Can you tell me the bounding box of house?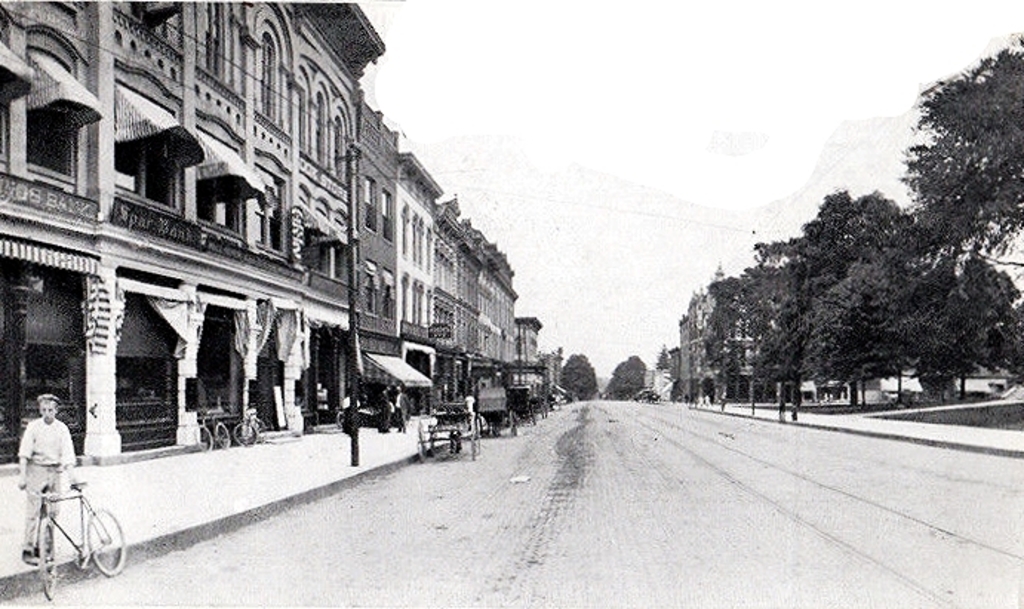
(0,0,384,474).
